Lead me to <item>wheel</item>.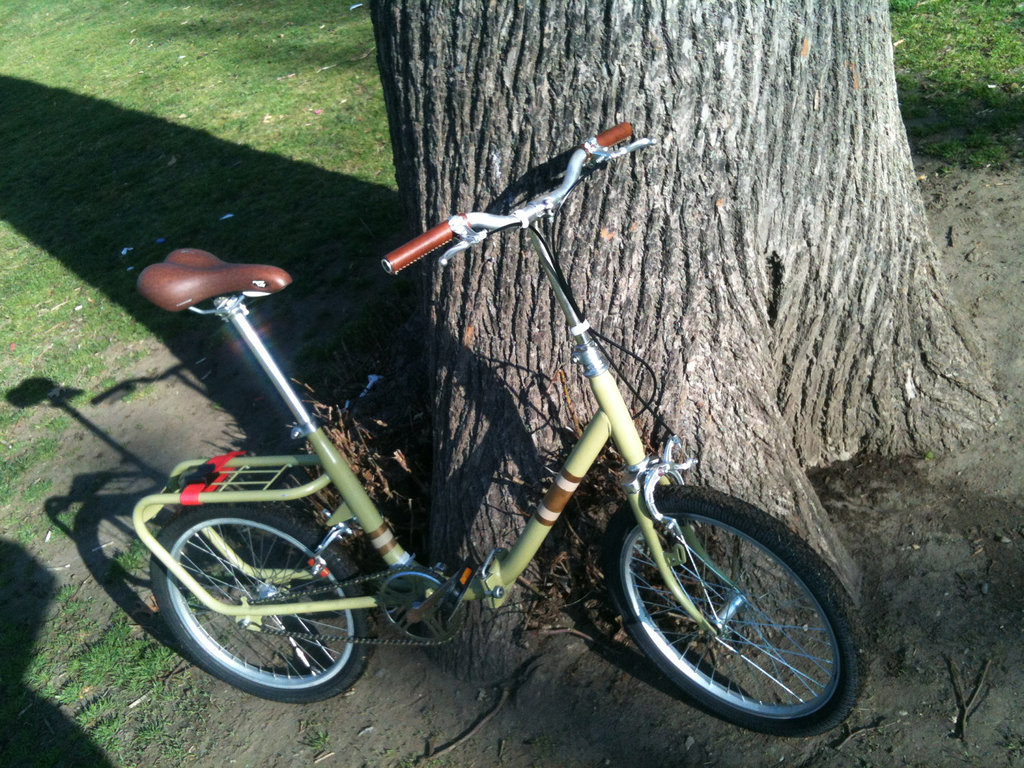
Lead to pyautogui.locateOnScreen(150, 506, 380, 705).
